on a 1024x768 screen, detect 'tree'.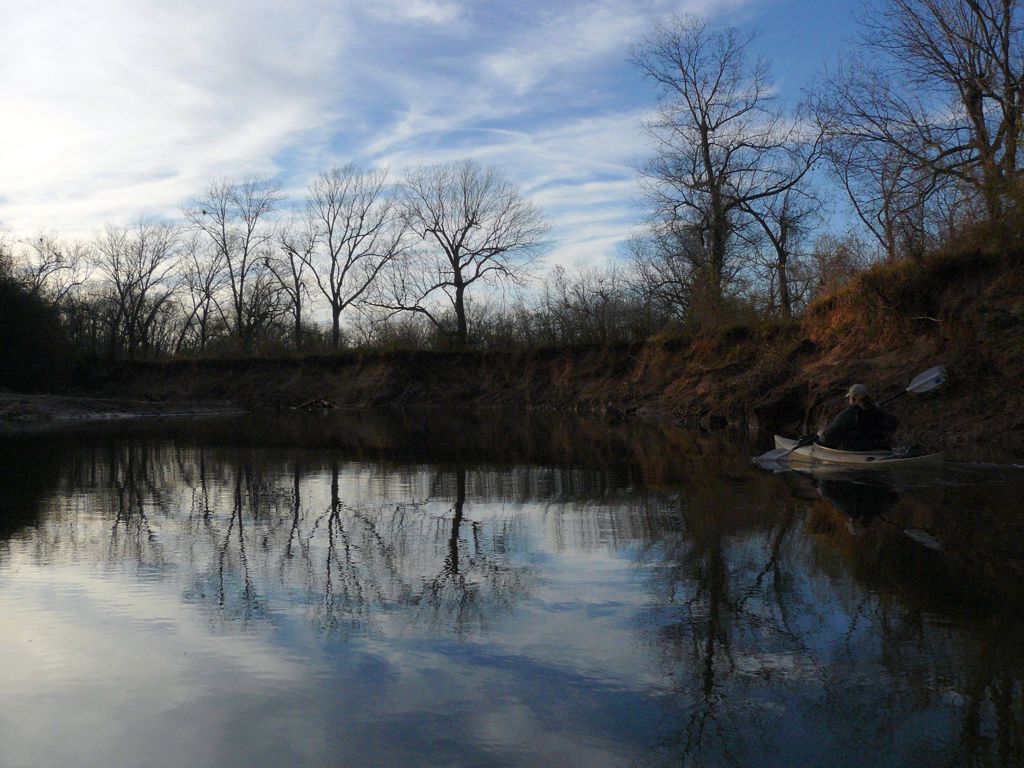
box=[377, 146, 556, 351].
